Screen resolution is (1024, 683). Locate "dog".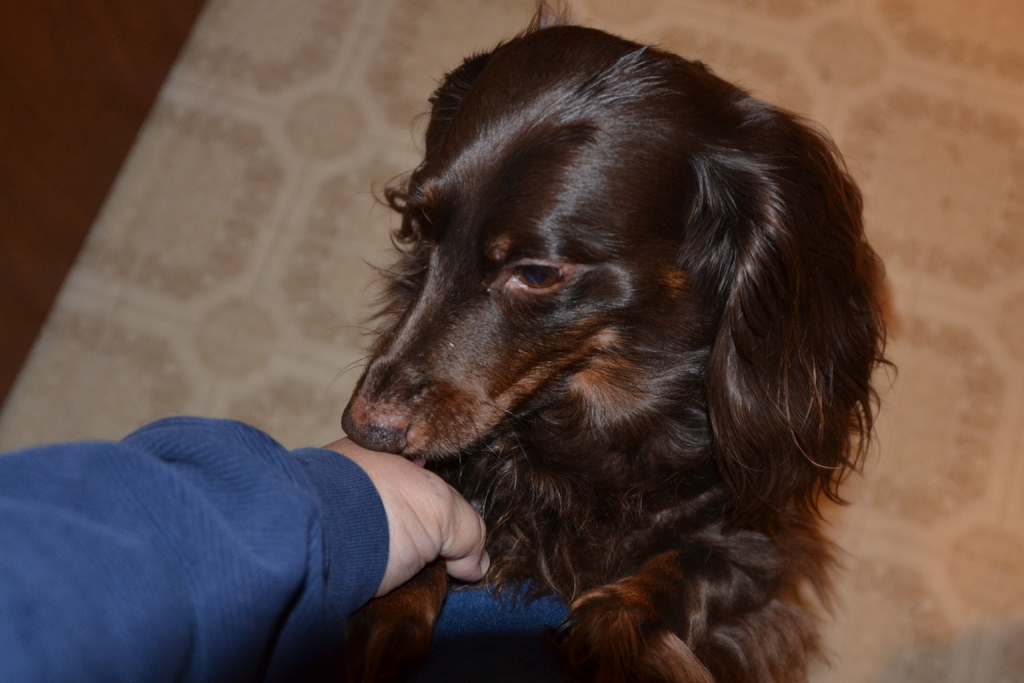
<bbox>309, 0, 901, 682</bbox>.
